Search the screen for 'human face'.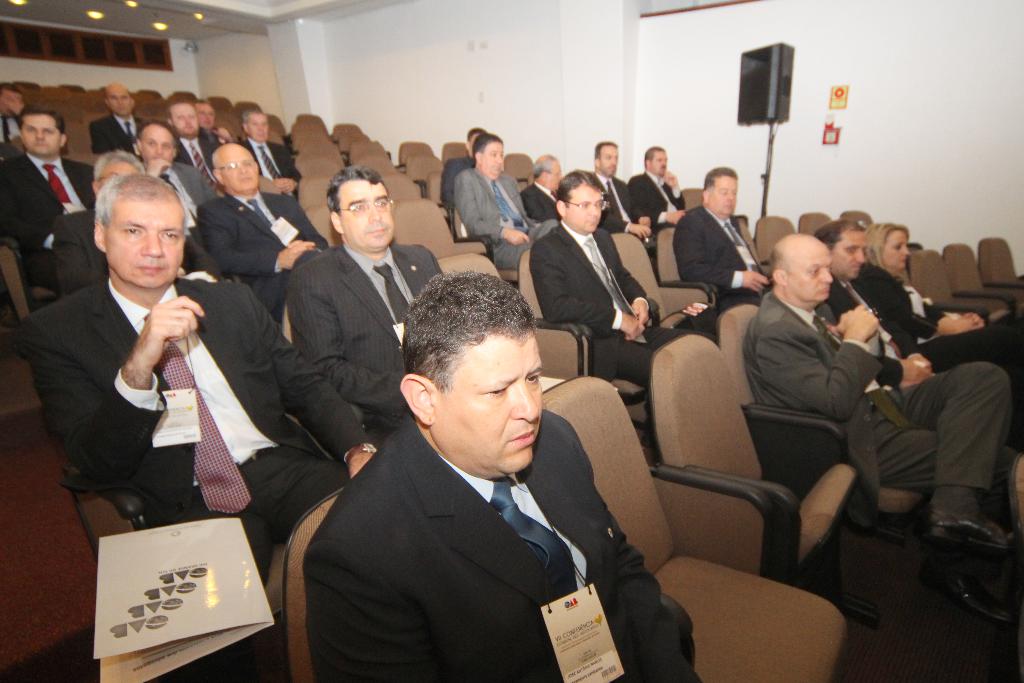
Found at region(148, 126, 177, 169).
